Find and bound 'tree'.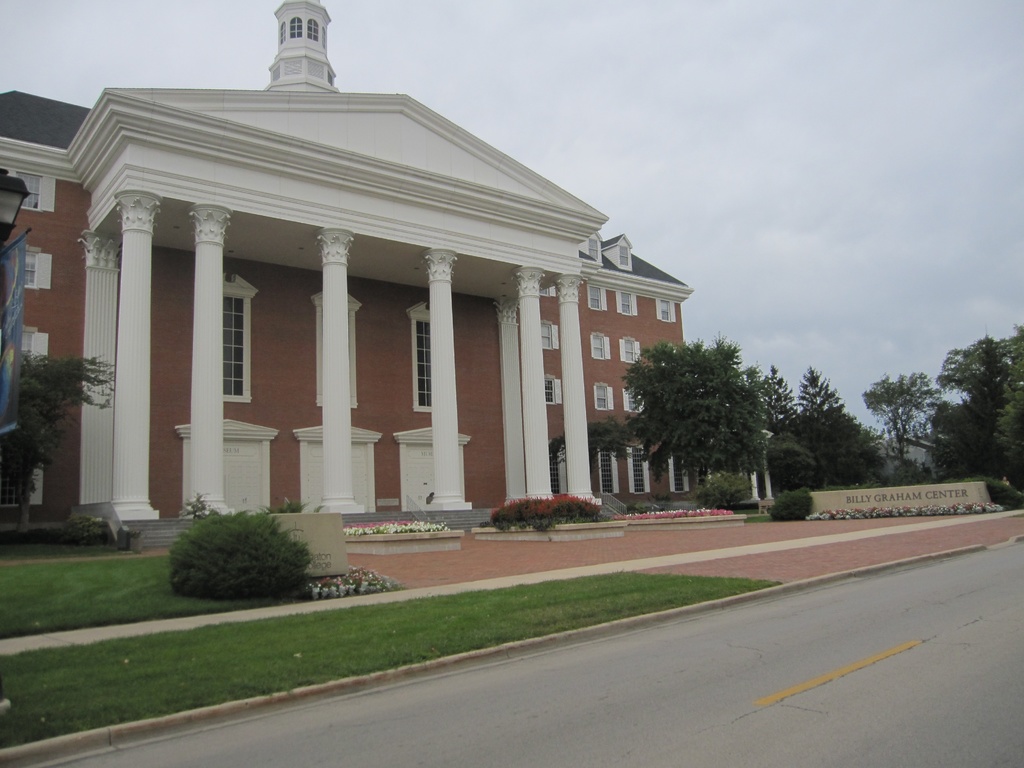
Bound: {"x1": 170, "y1": 505, "x2": 305, "y2": 595}.
